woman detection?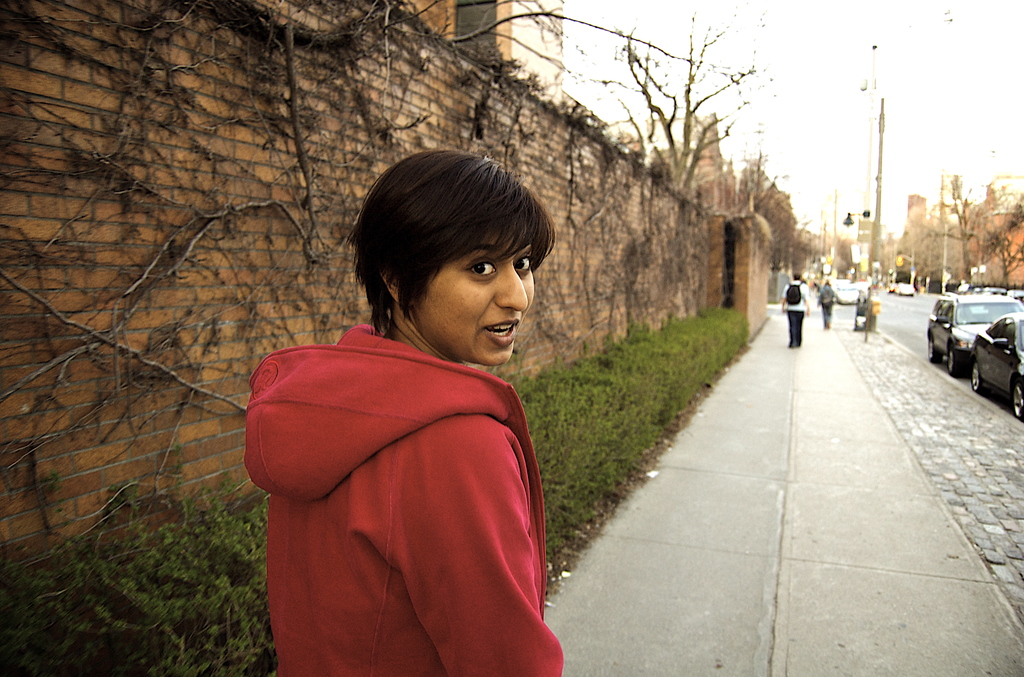
pyautogui.locateOnScreen(233, 143, 591, 665)
